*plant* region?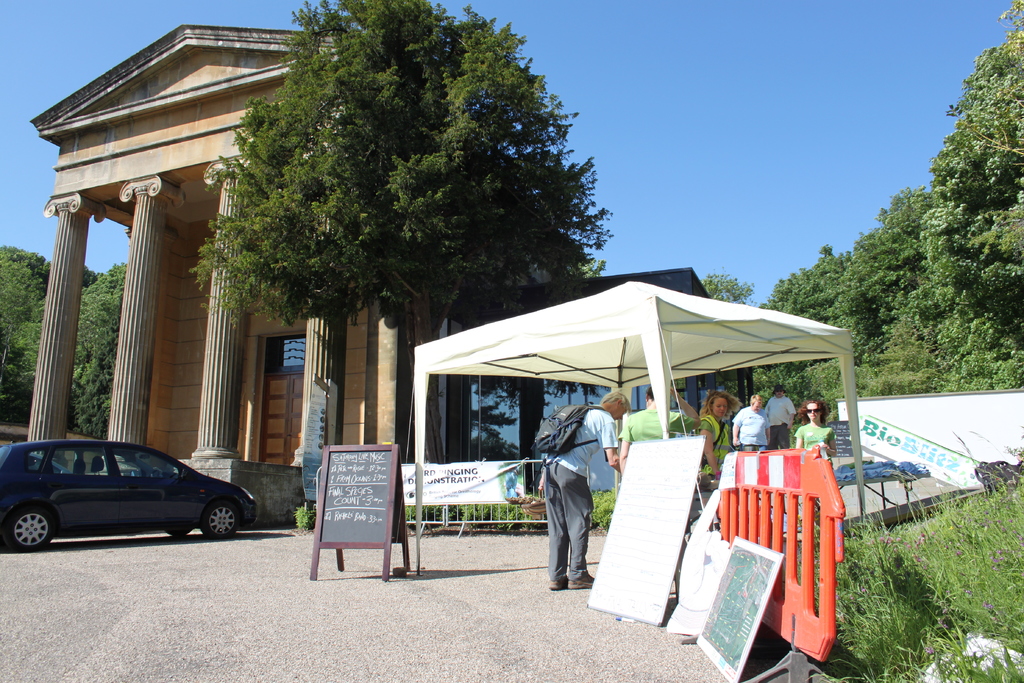
pyautogui.locateOnScreen(827, 648, 957, 682)
